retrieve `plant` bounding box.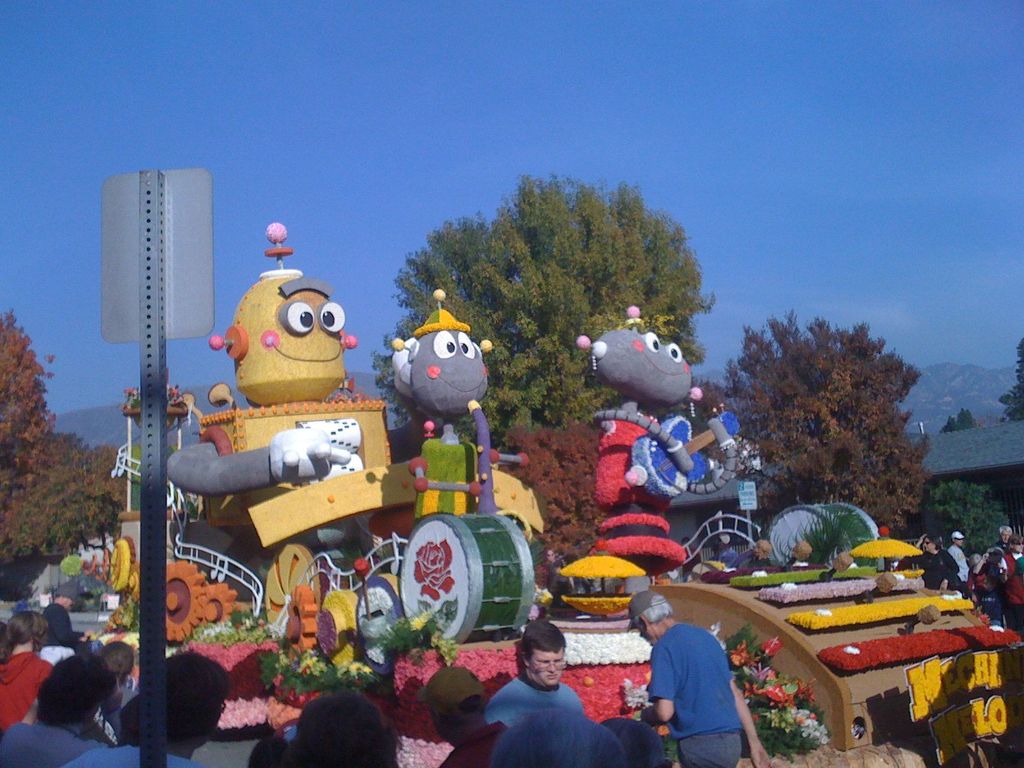
Bounding box: 777,498,883,570.
